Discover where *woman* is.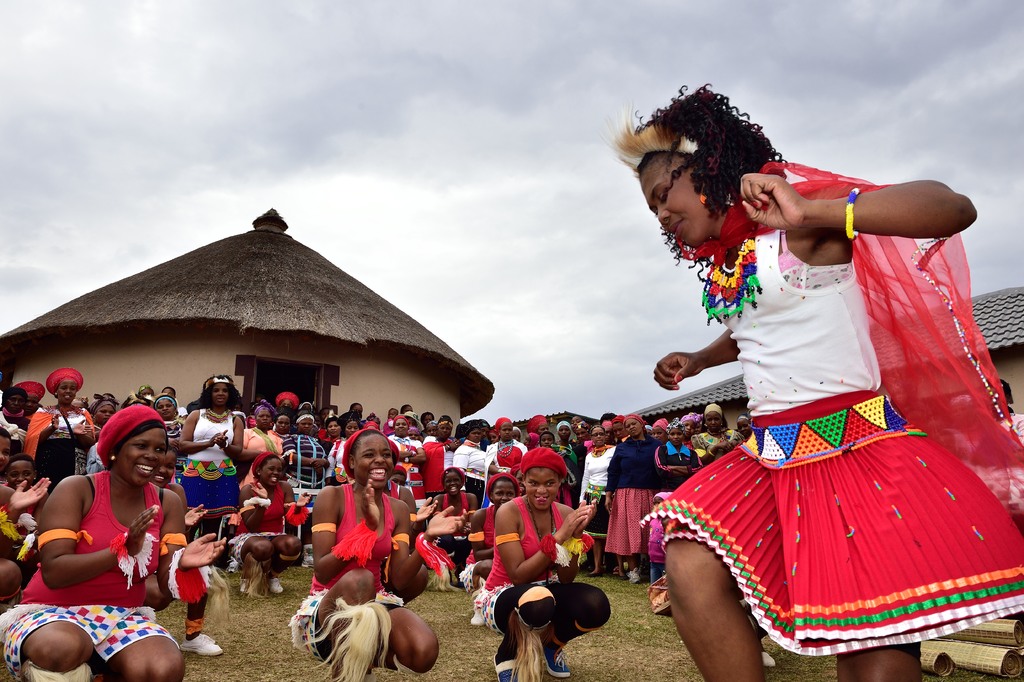
Discovered at (0,390,37,436).
